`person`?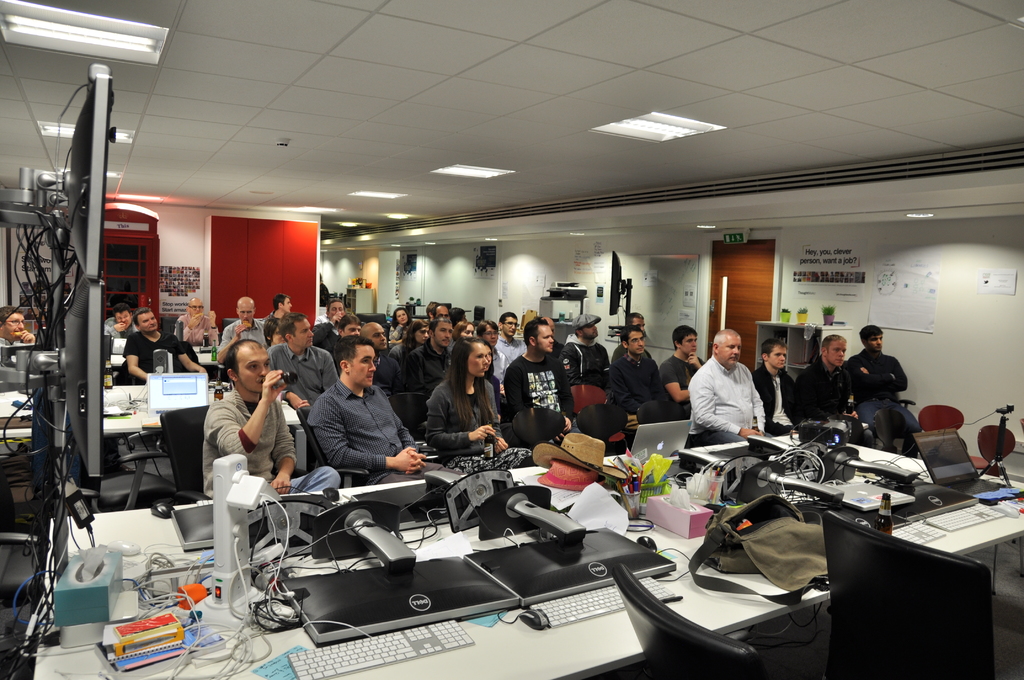
<box>502,310,566,442</box>
